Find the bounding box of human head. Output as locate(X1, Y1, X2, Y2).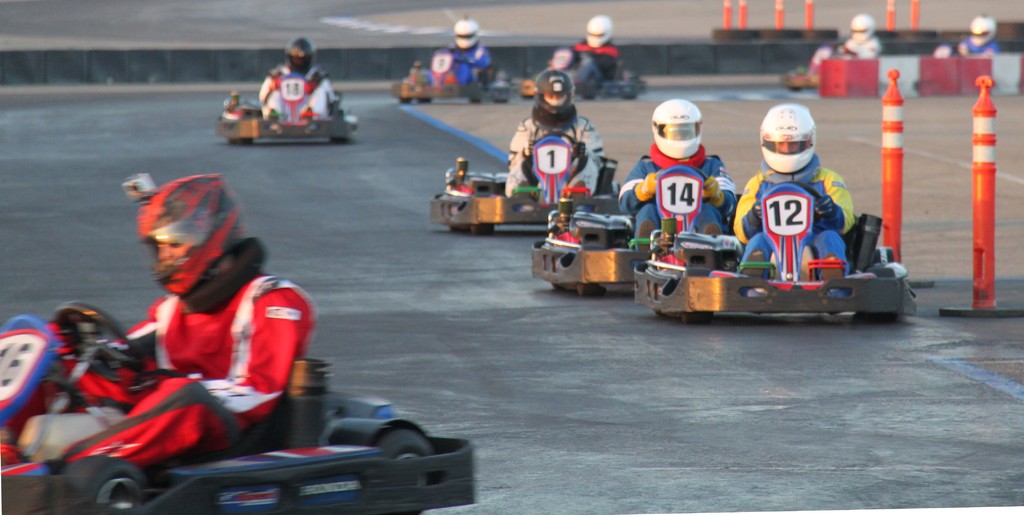
locate(973, 12, 997, 51).
